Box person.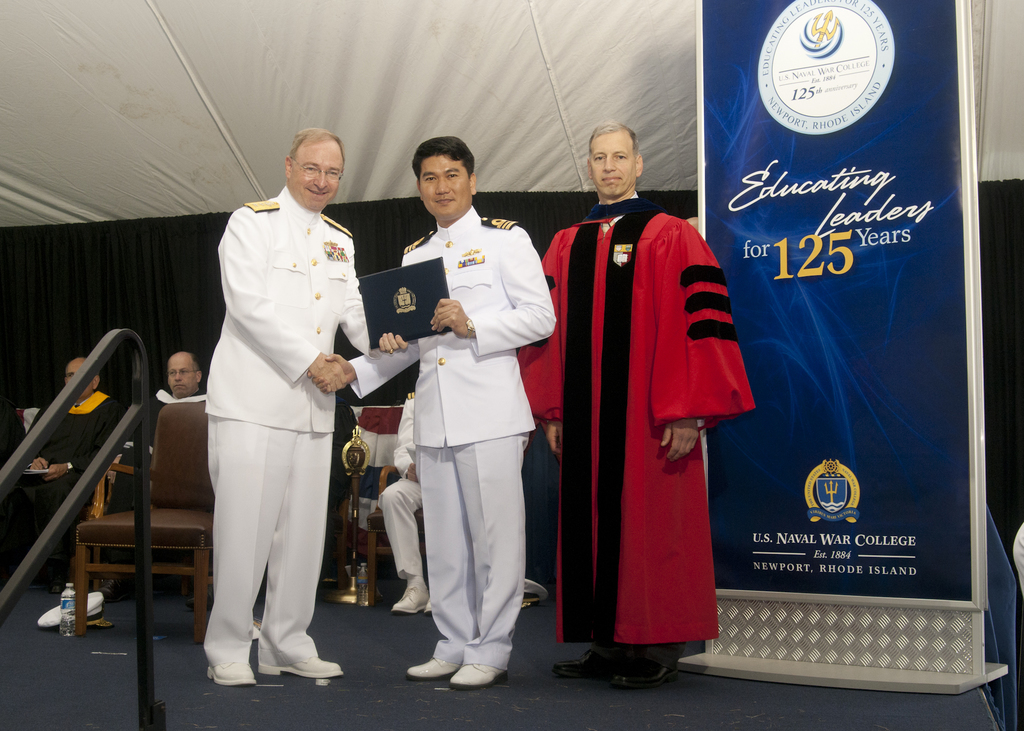
region(296, 137, 561, 679).
